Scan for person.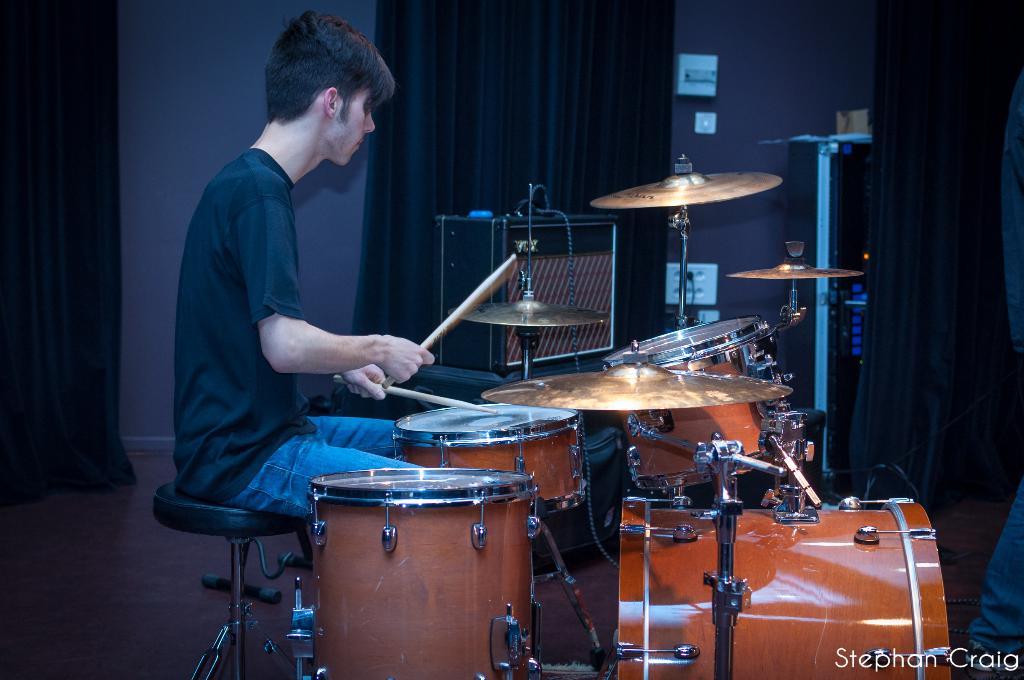
Scan result: [x1=177, y1=9, x2=438, y2=522].
